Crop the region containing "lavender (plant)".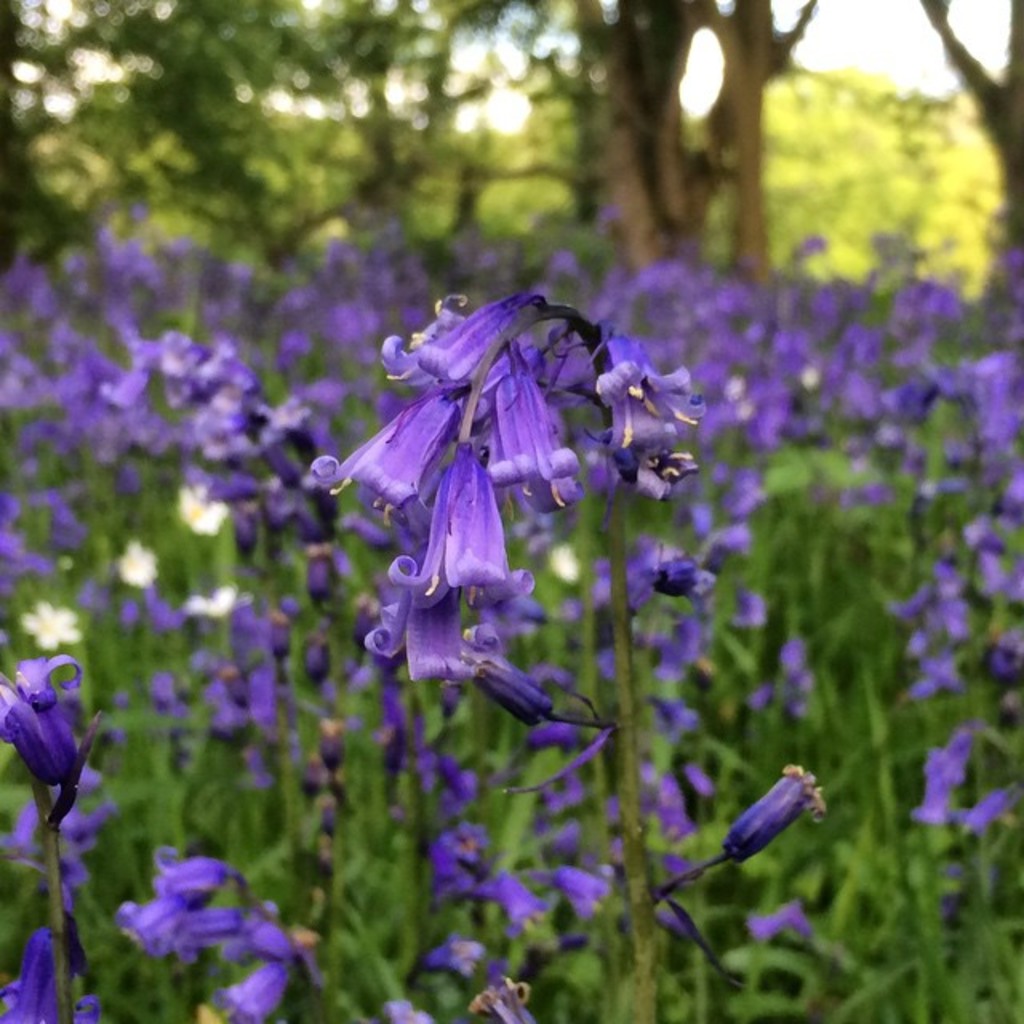
Crop region: Rect(0, 923, 85, 1022).
